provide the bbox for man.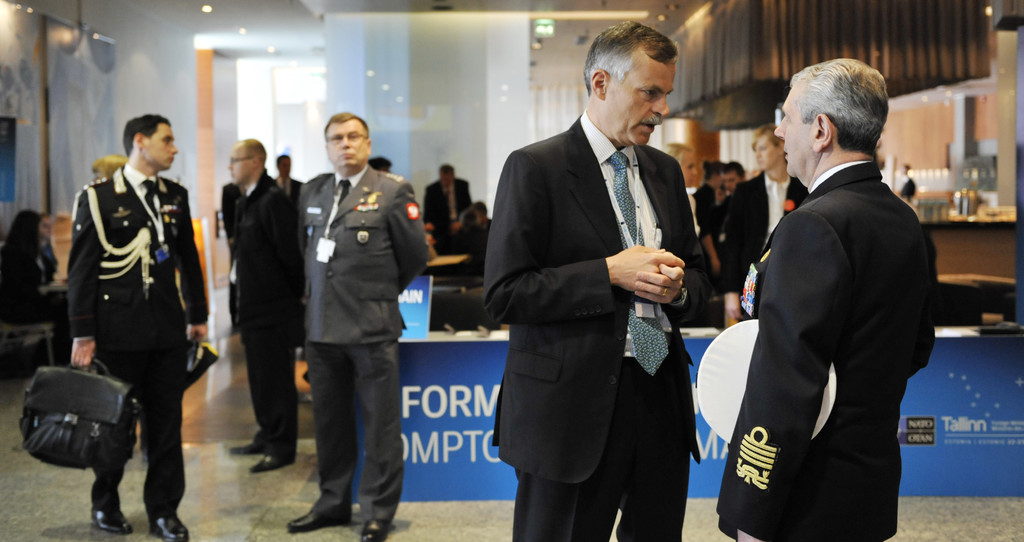
Rect(424, 154, 469, 262).
